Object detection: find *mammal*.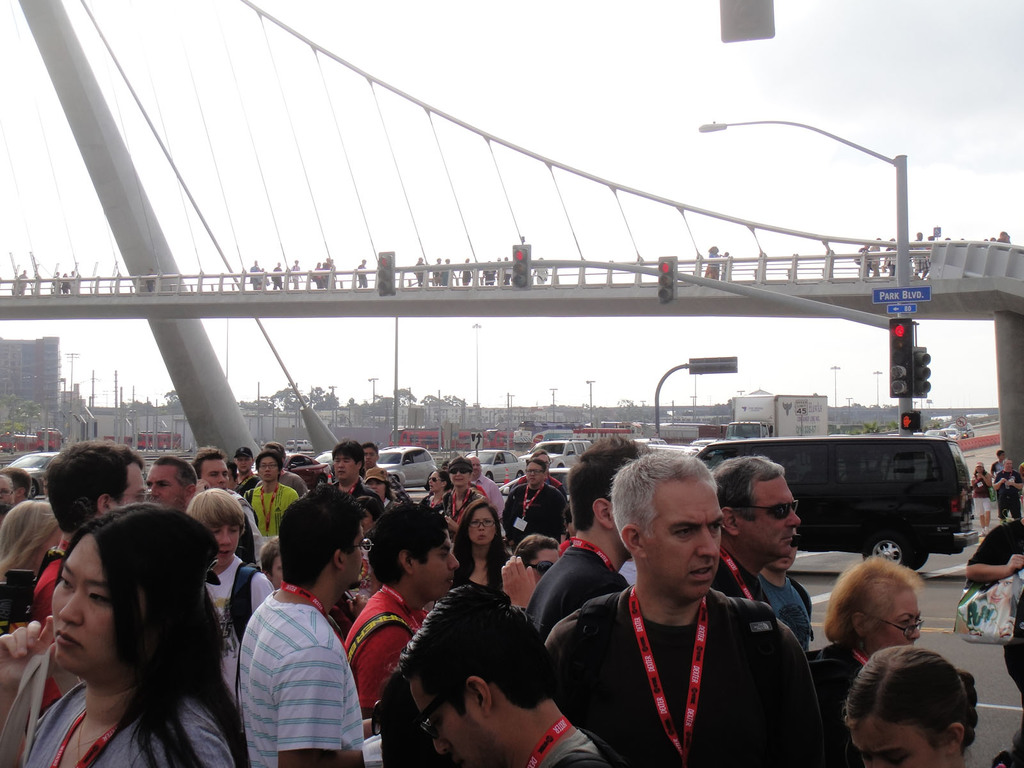
left=272, top=262, right=284, bottom=290.
